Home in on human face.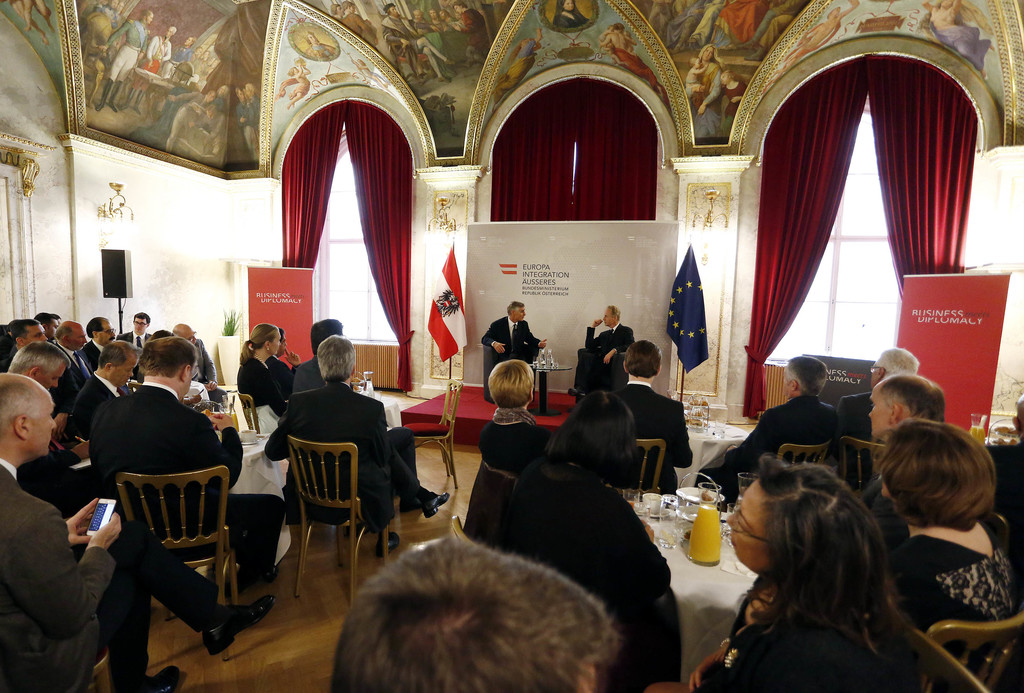
Homed in at region(722, 475, 764, 574).
